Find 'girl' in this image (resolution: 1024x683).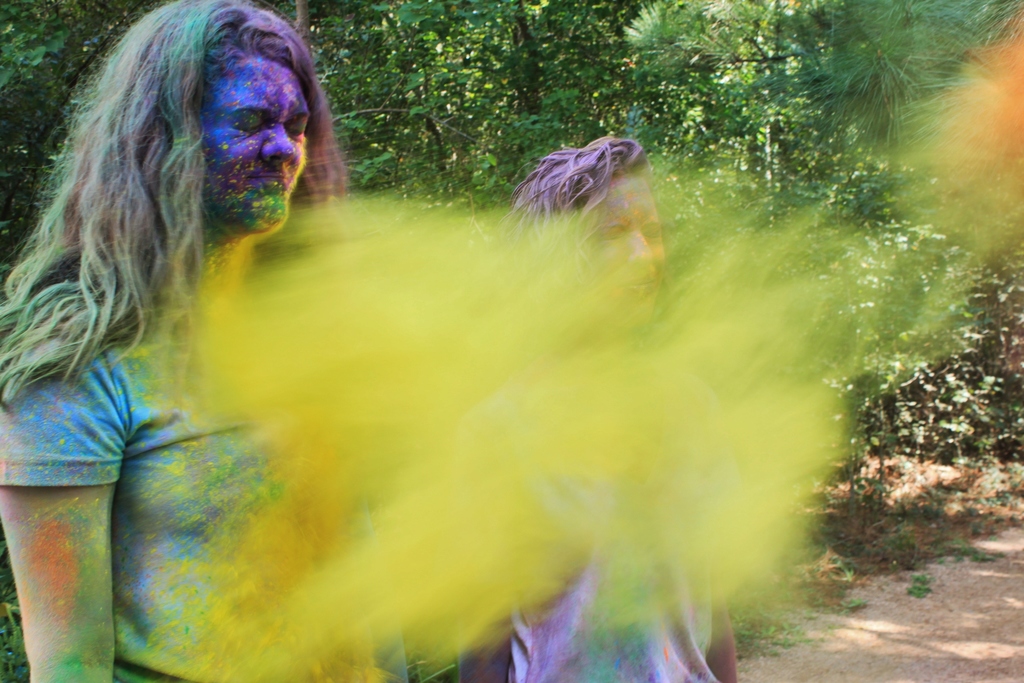
(left=461, top=136, right=739, bottom=682).
